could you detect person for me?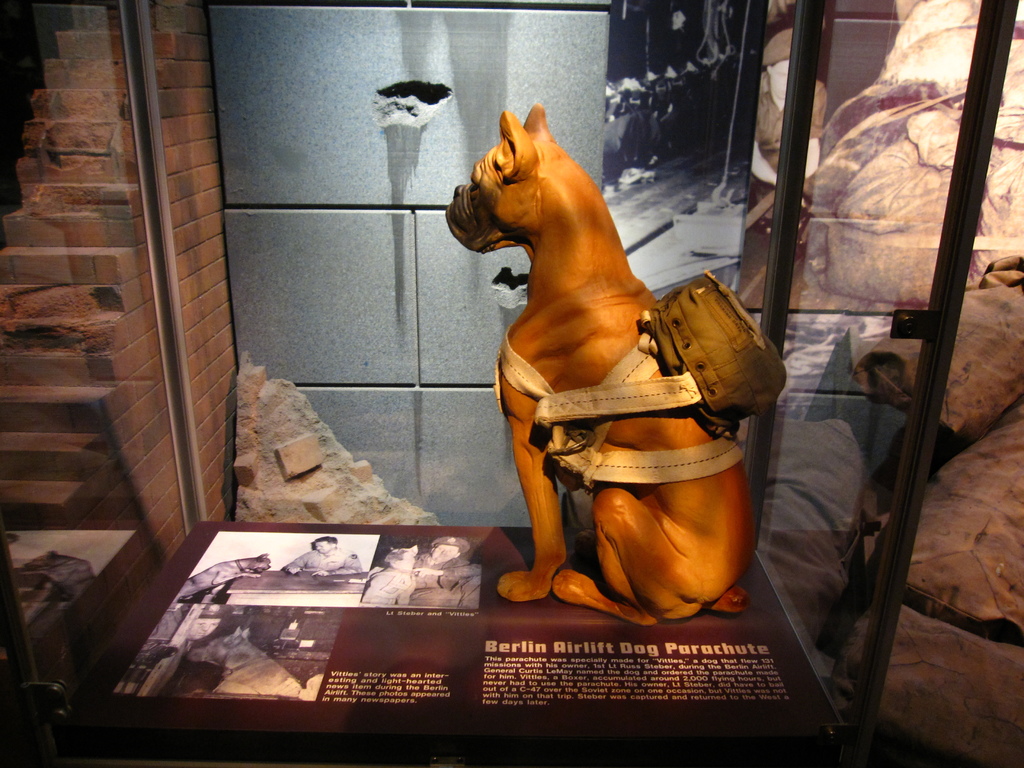
Detection result: box(280, 536, 360, 577).
